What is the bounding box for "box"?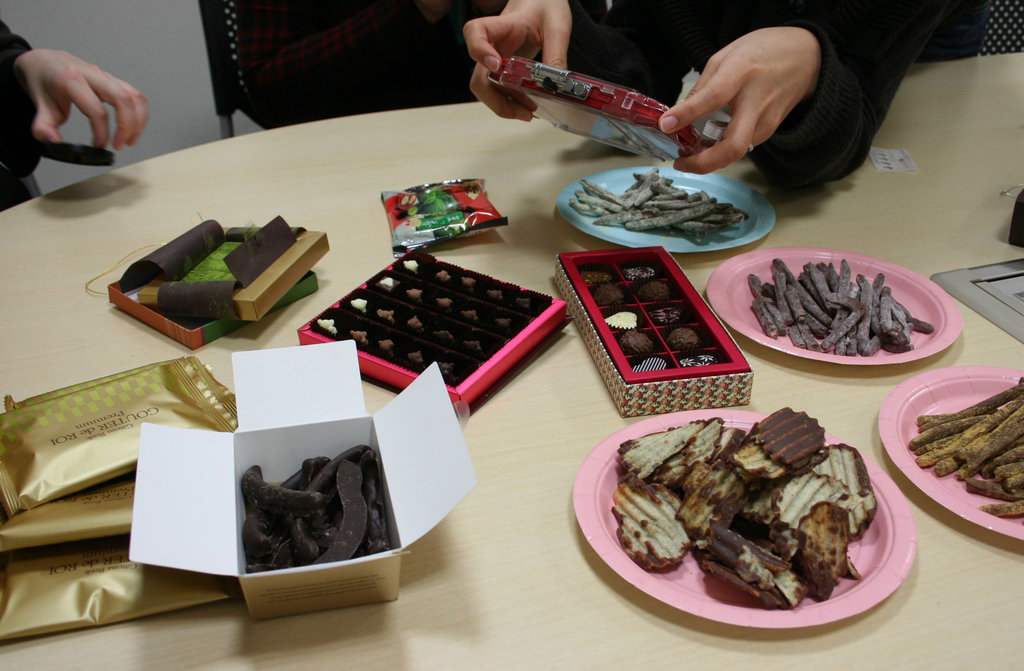
bbox(111, 203, 330, 350).
